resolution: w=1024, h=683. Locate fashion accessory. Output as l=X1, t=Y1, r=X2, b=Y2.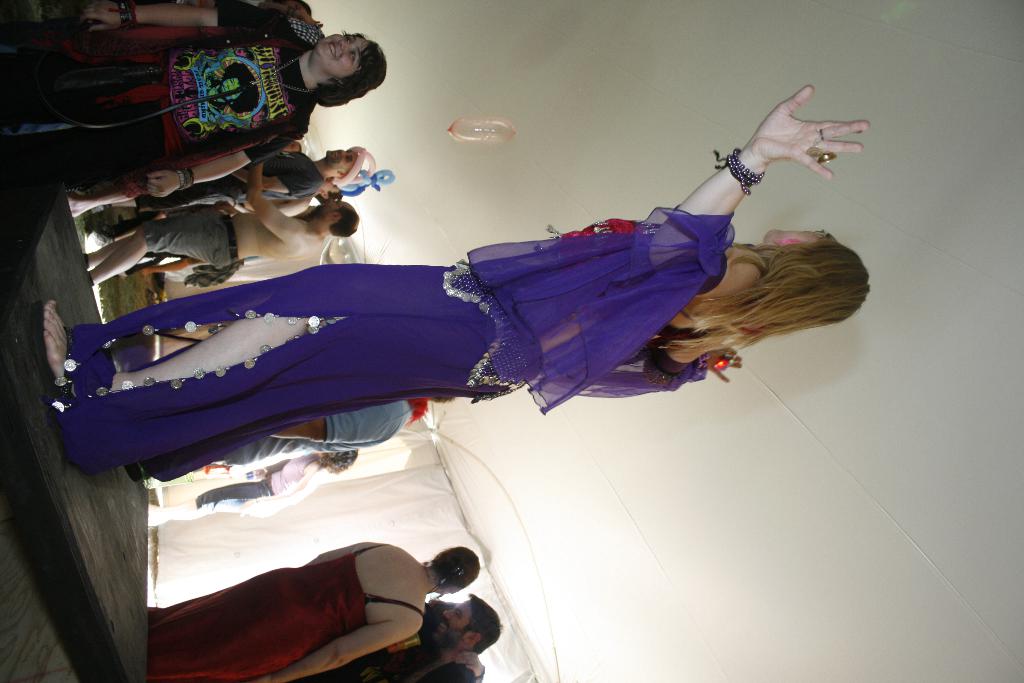
l=444, t=563, r=469, b=582.
